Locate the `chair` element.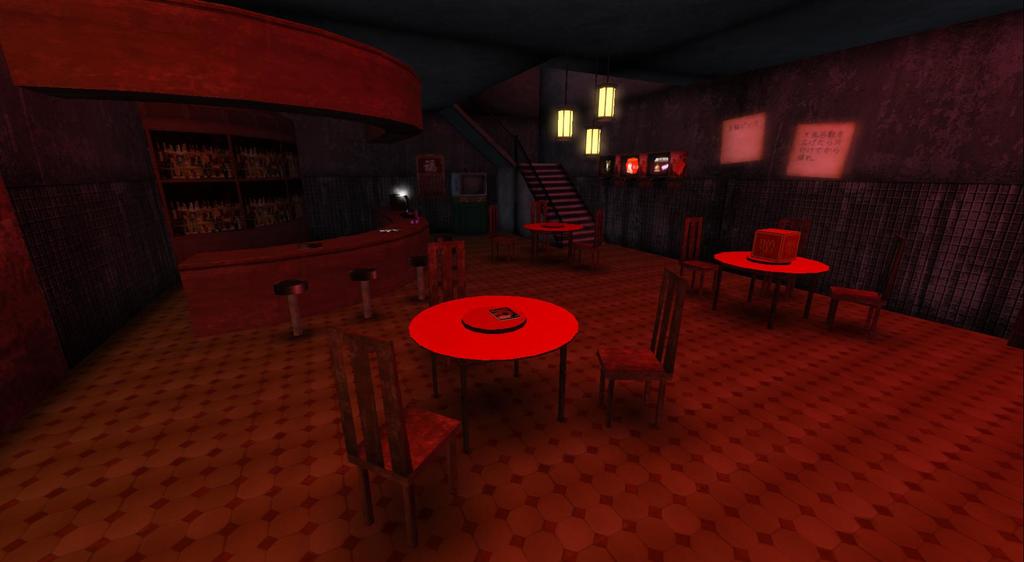
Element bbox: box(683, 211, 719, 303).
